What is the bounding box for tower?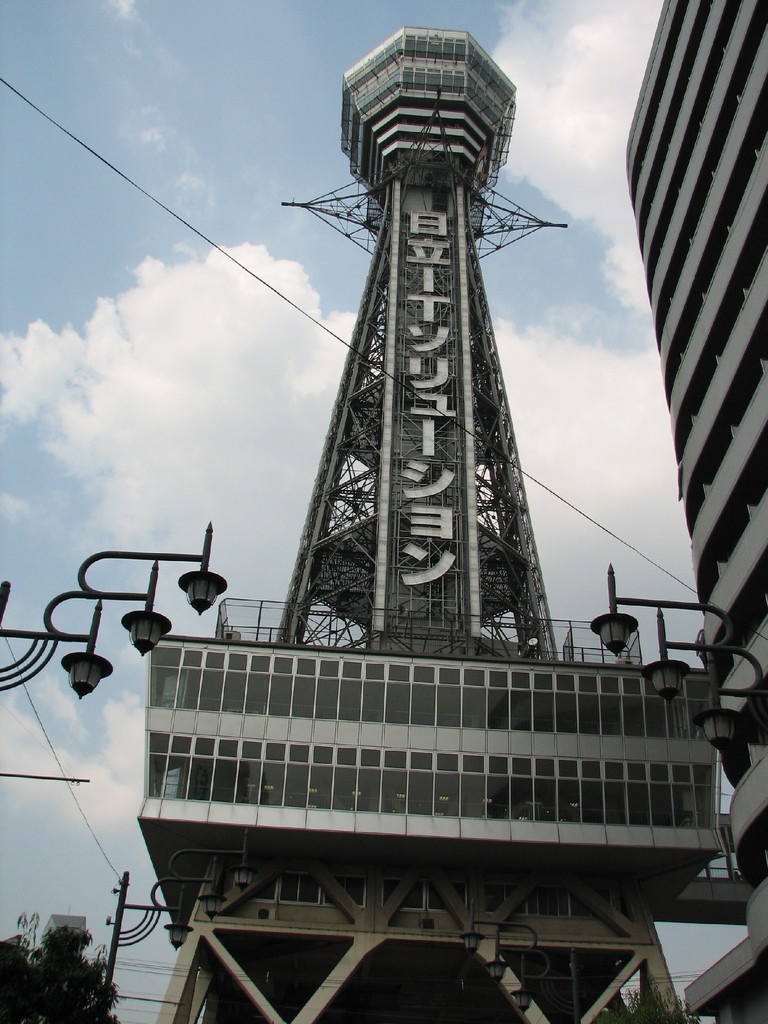
x1=145 y1=31 x2=719 y2=1023.
